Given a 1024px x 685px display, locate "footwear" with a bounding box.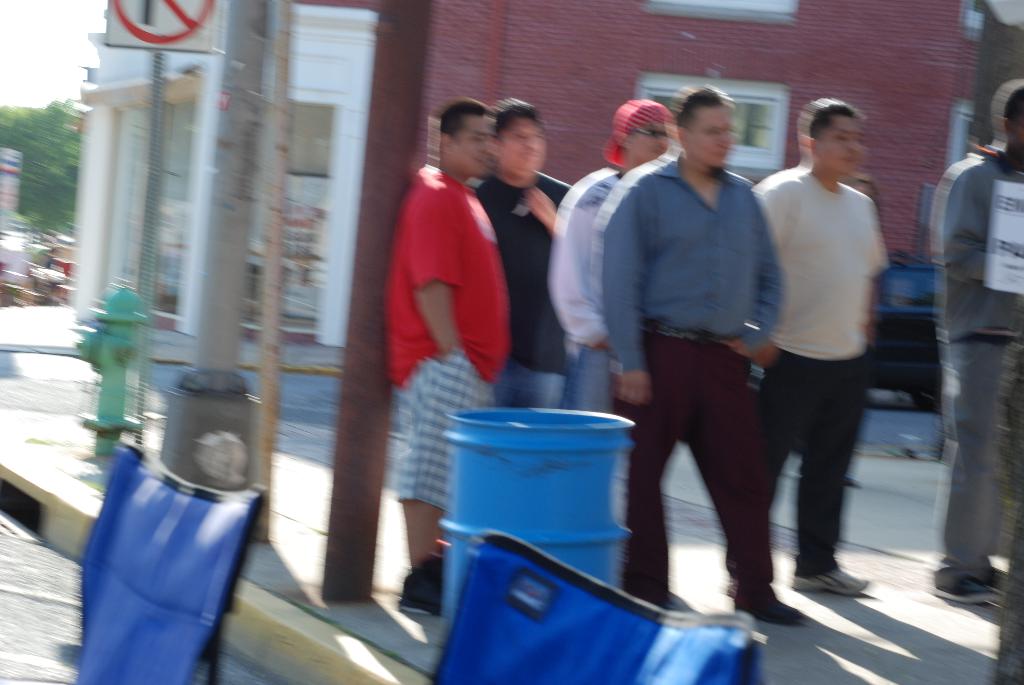
Located: [735, 595, 804, 624].
